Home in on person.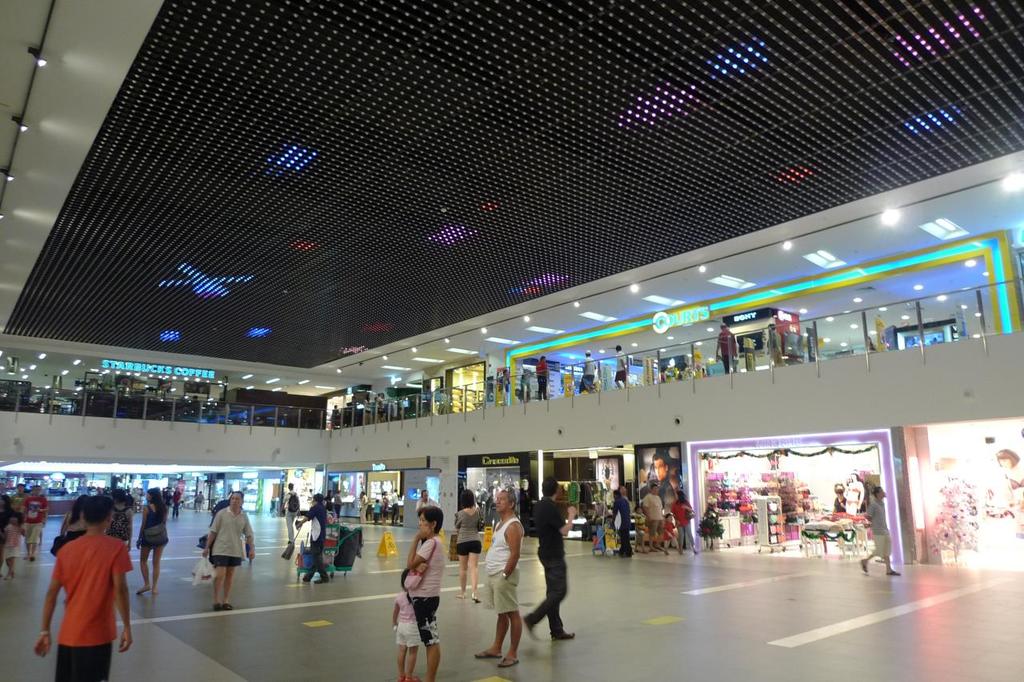
Homed in at <bbox>658, 509, 678, 551</bbox>.
